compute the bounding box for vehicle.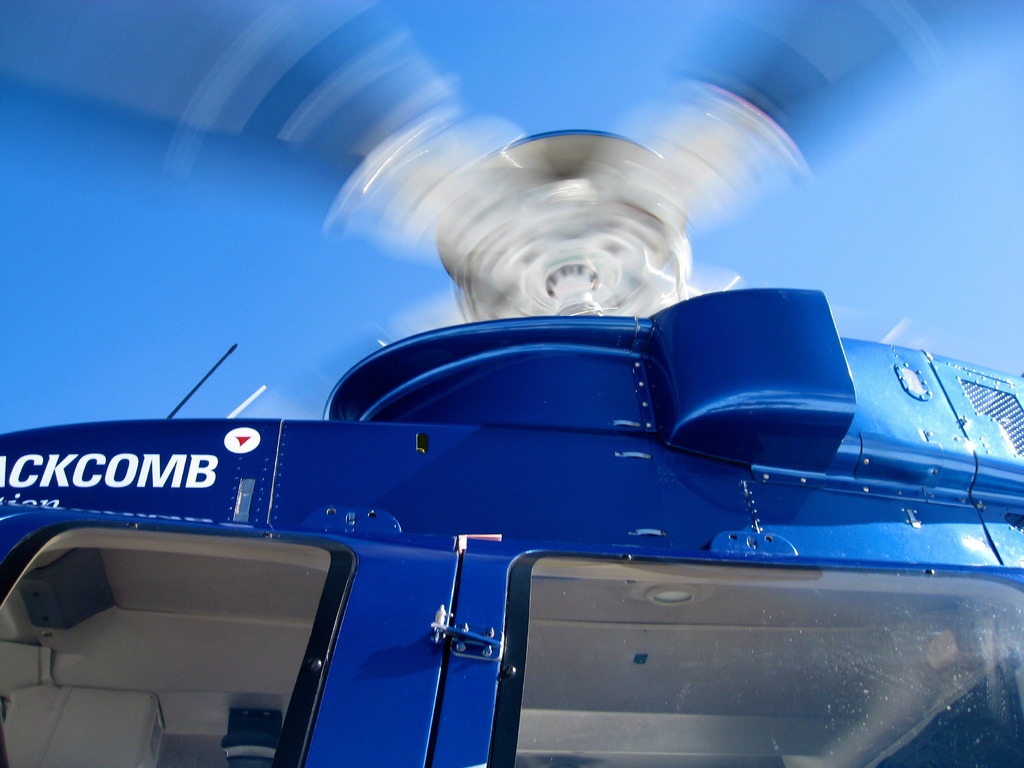
0 0 1023 767.
